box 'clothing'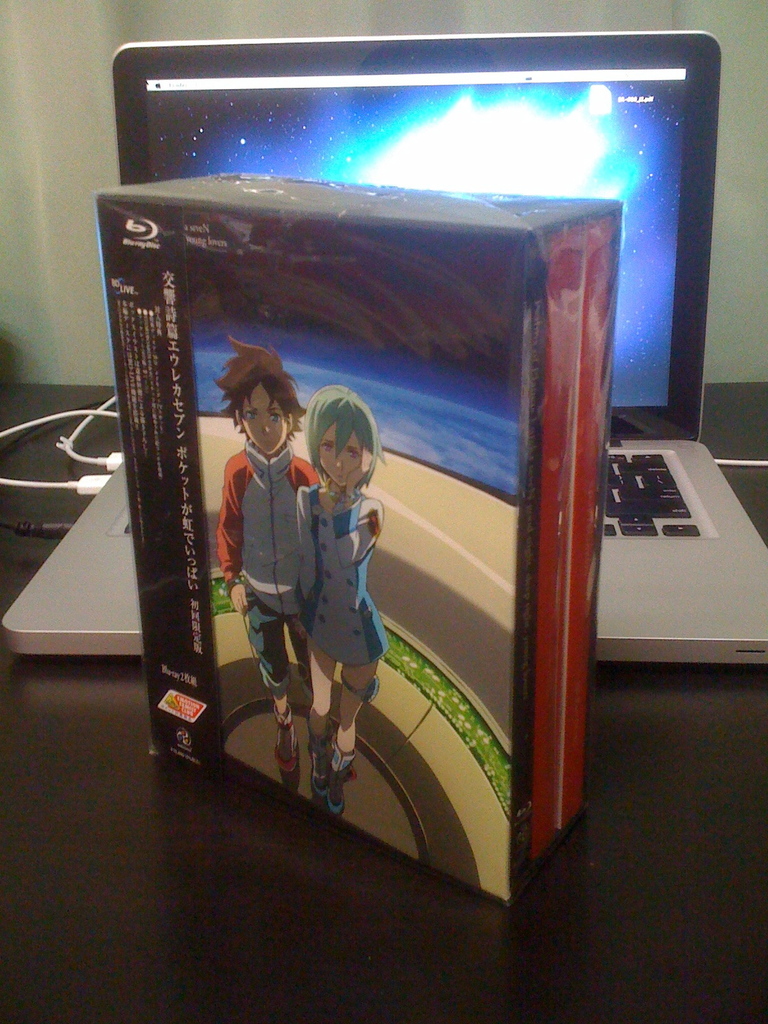
crop(216, 435, 321, 701)
